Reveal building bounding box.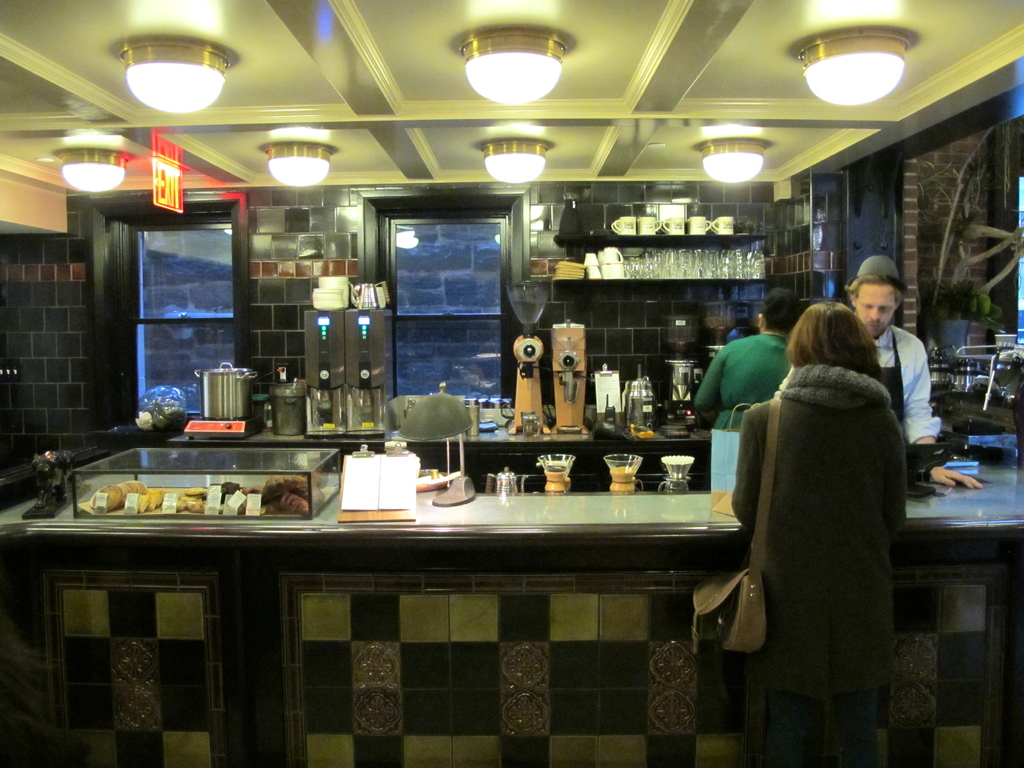
Revealed: 0:0:1023:767.
